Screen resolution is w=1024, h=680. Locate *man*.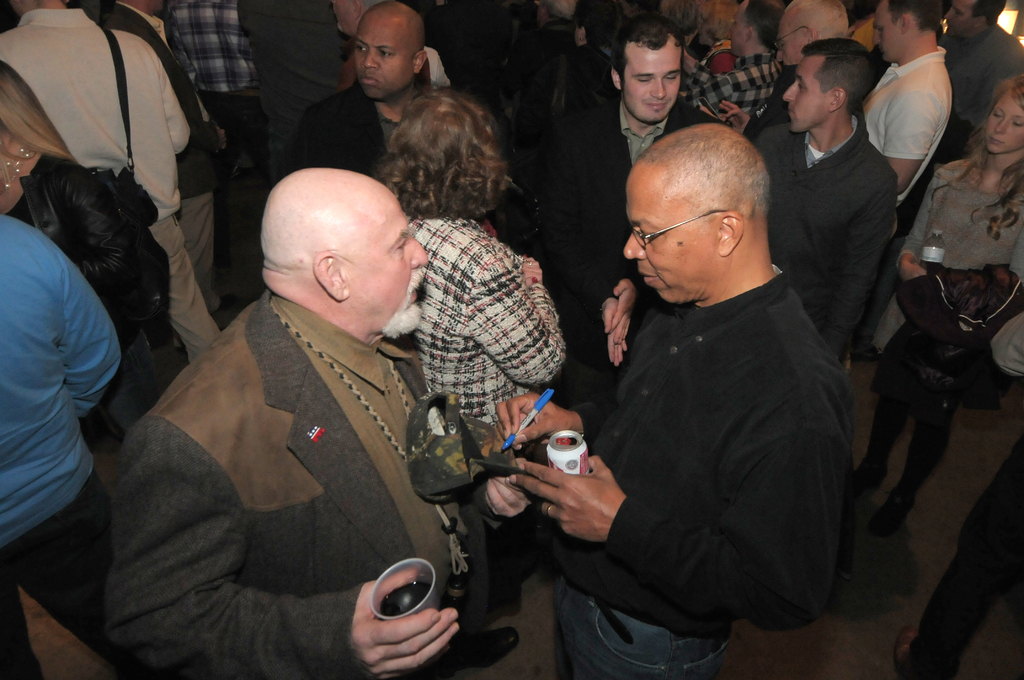
box(543, 20, 701, 343).
